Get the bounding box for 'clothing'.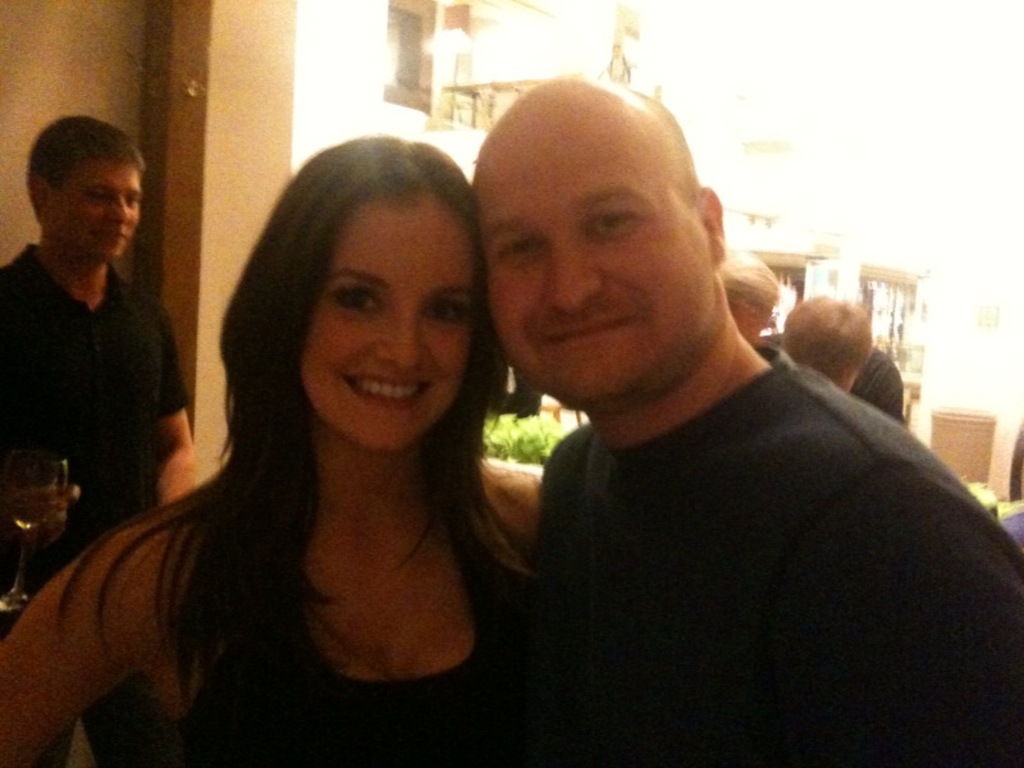
bbox=(0, 243, 193, 767).
